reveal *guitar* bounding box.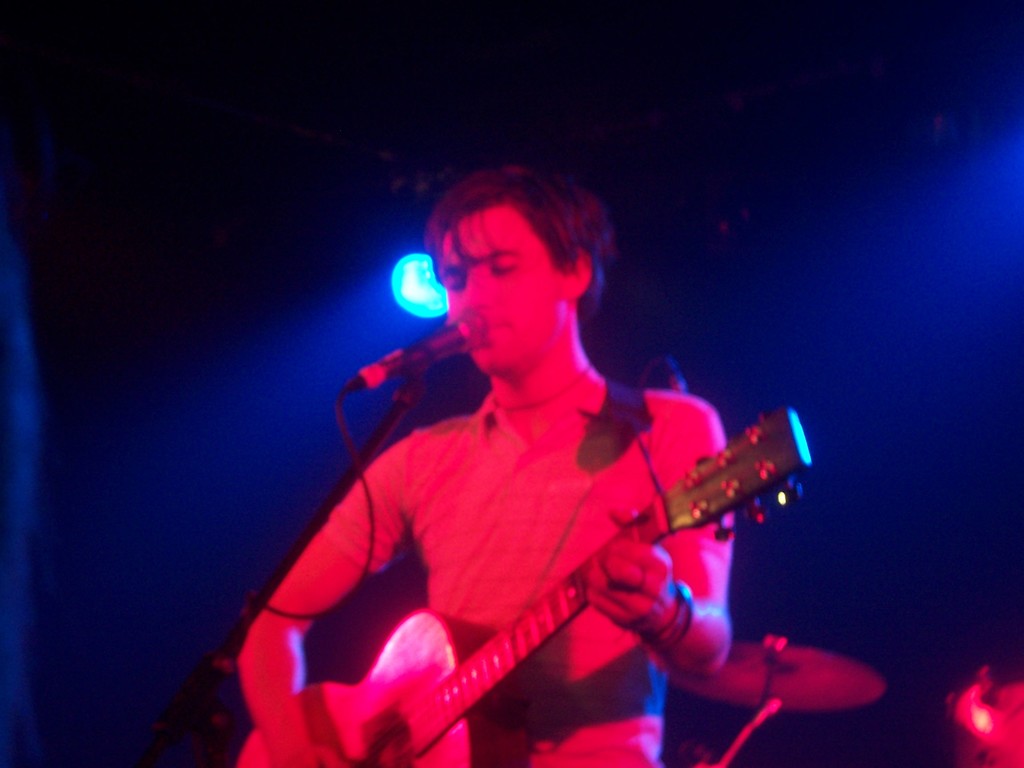
Revealed: {"x1": 234, "y1": 404, "x2": 818, "y2": 767}.
